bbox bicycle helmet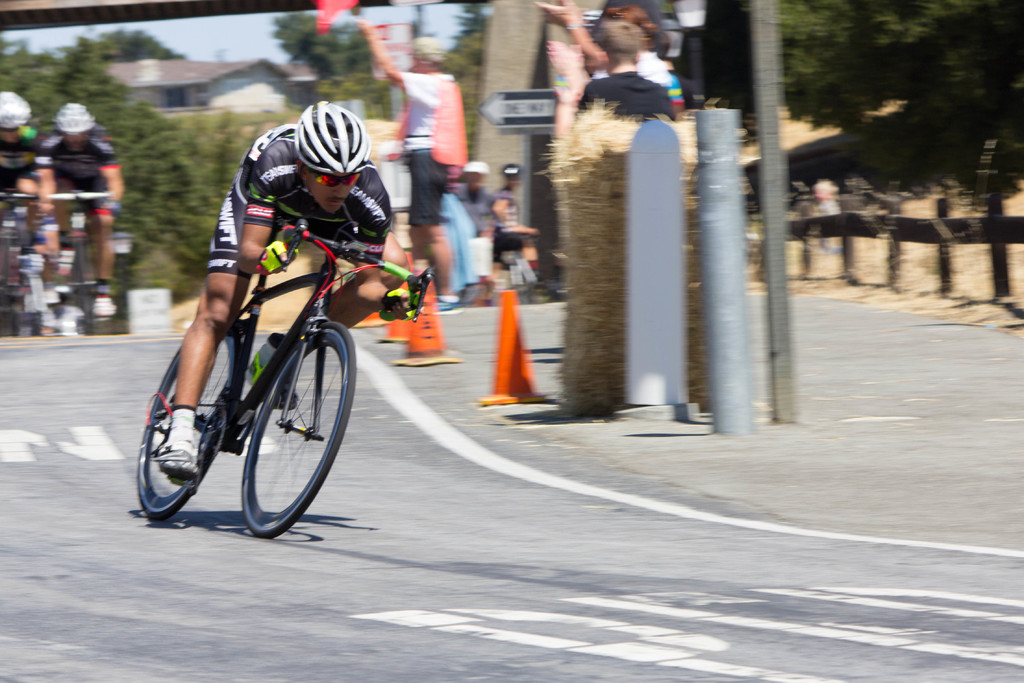
<bbox>2, 85, 33, 130</bbox>
